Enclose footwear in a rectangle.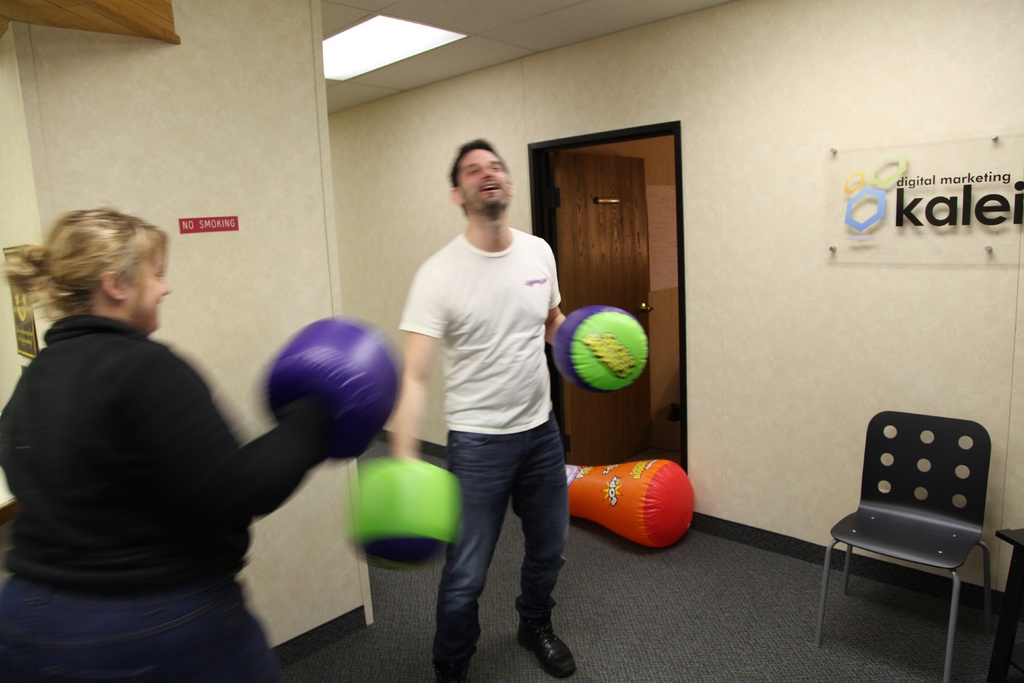
503, 563, 568, 673.
